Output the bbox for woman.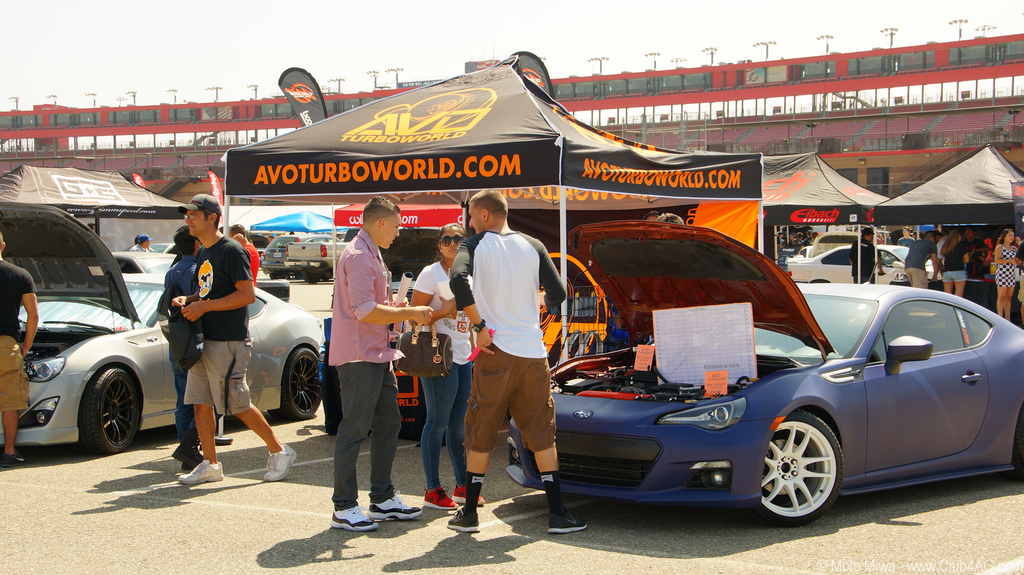
(397, 227, 481, 504).
